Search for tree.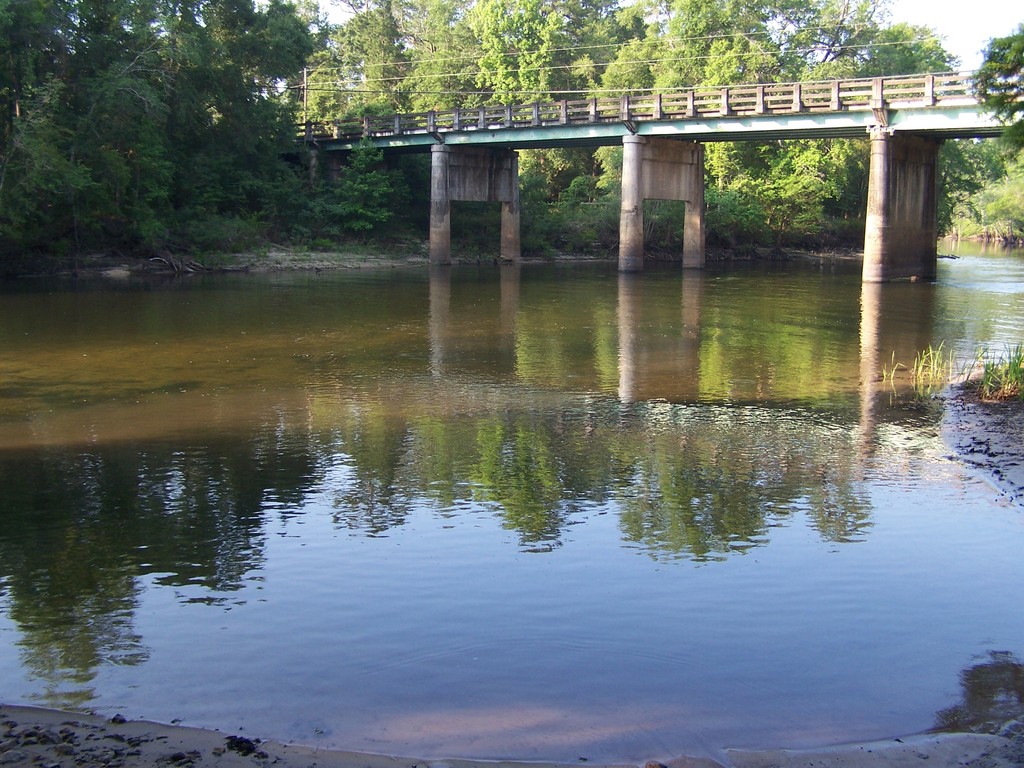
Found at pyautogui.locateOnScreen(972, 20, 1023, 134).
